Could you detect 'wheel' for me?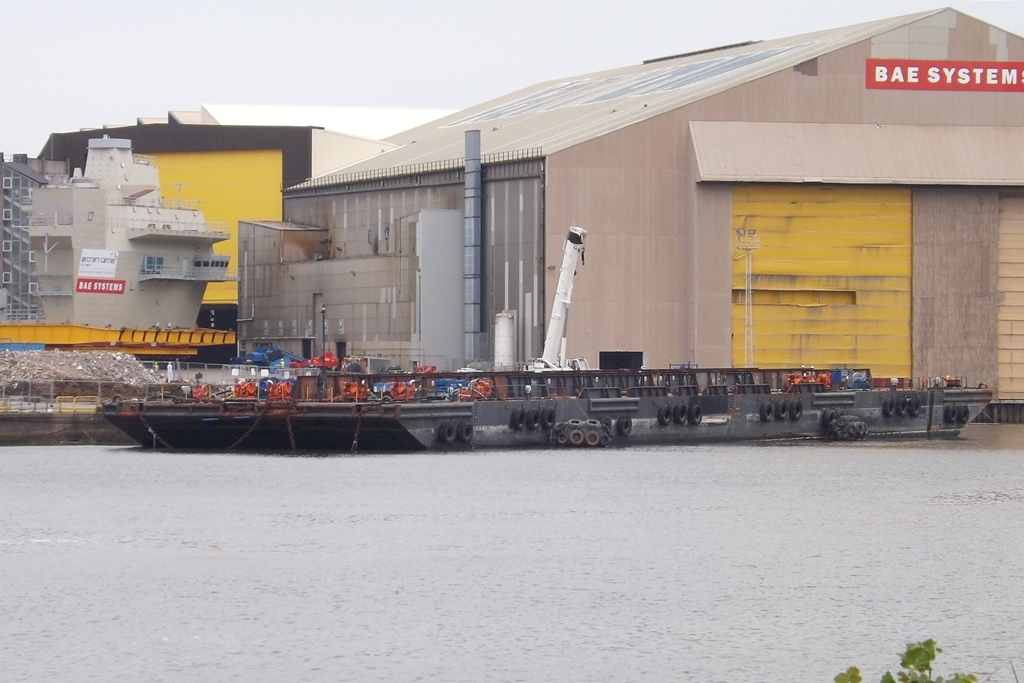
Detection result: (left=684, top=403, right=703, bottom=426).
